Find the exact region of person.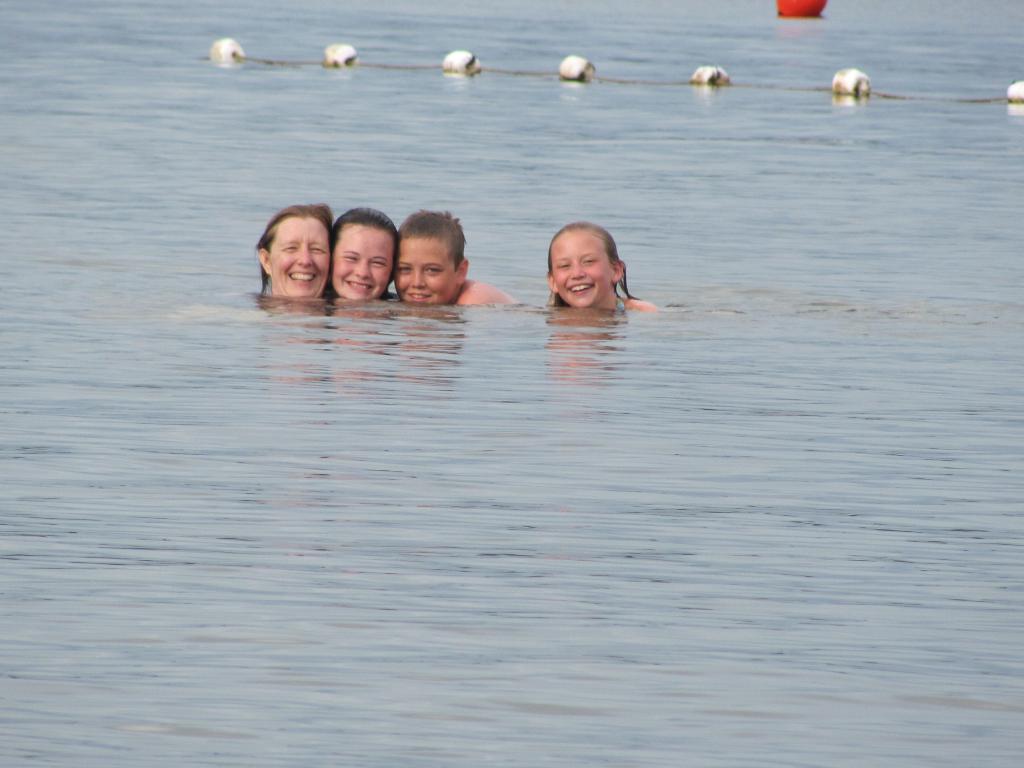
Exact region: x1=547 y1=221 x2=654 y2=311.
